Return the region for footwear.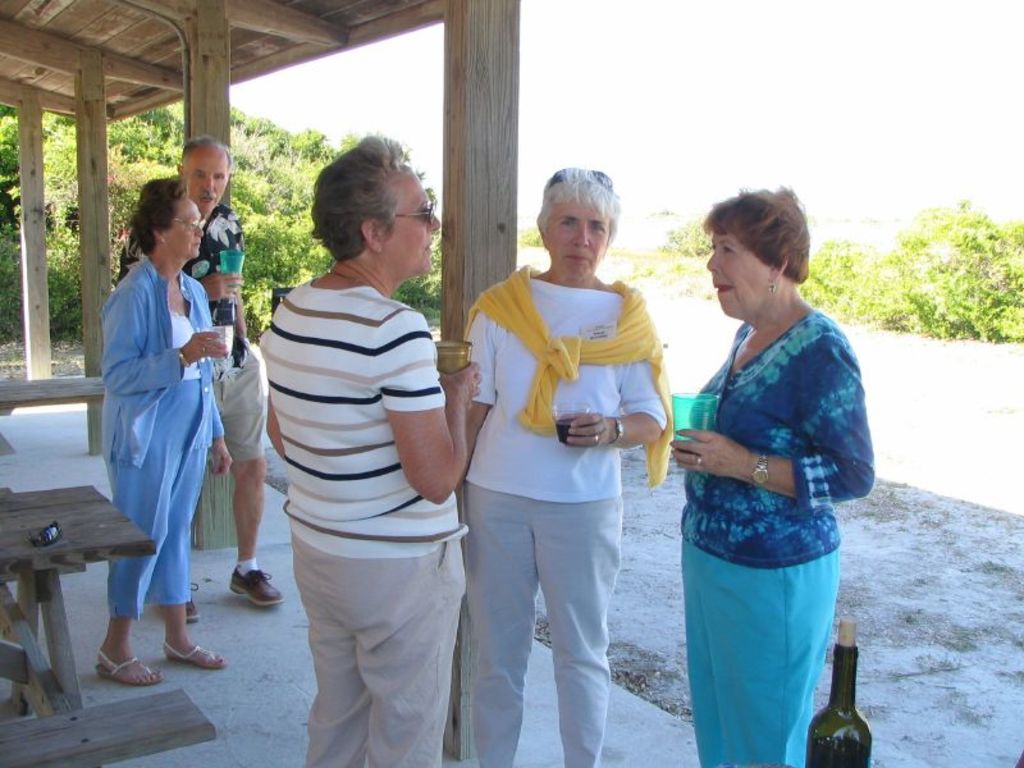
(182, 580, 201, 618).
